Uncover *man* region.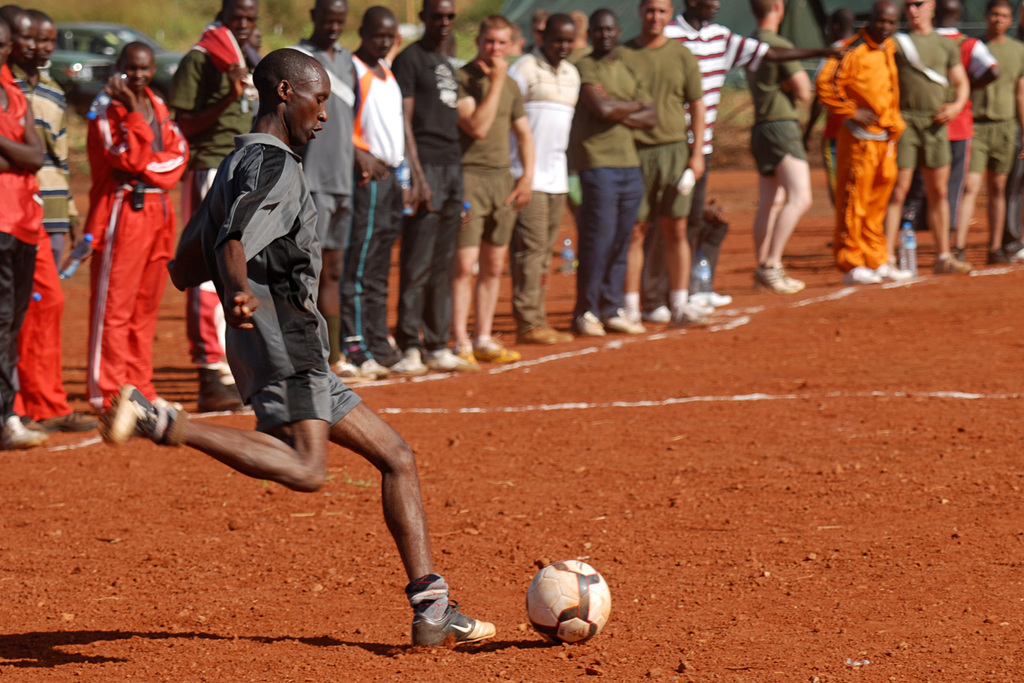
Uncovered: {"left": 741, "top": 0, "right": 816, "bottom": 294}.
